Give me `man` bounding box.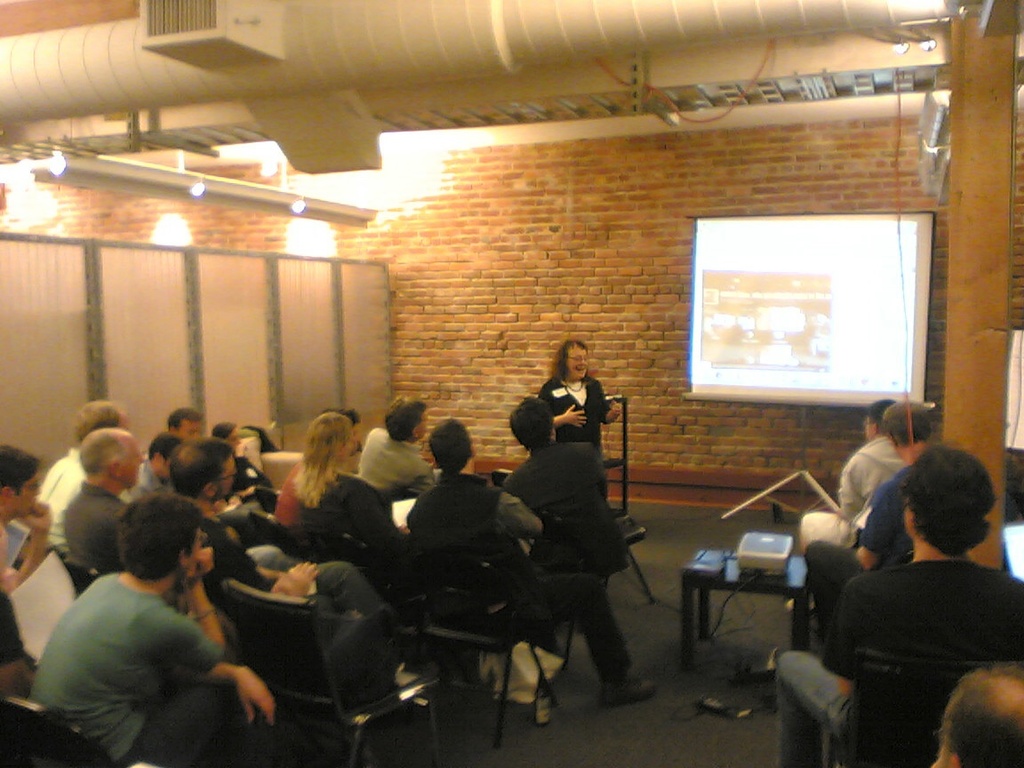
rect(502, 397, 635, 588).
